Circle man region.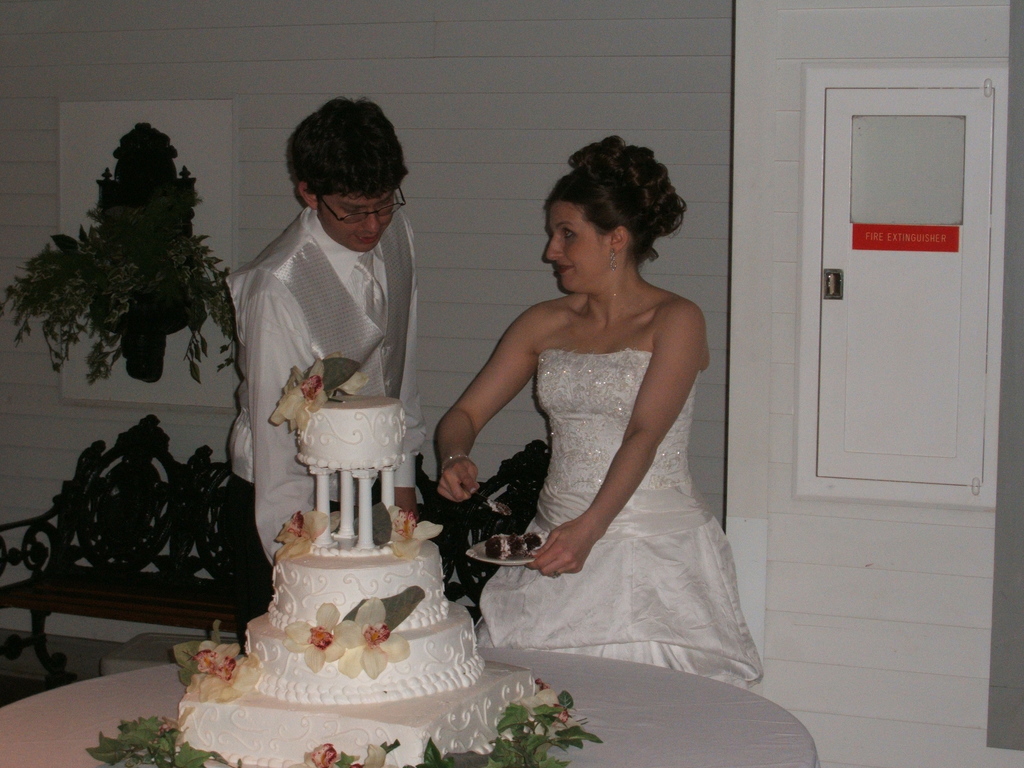
Region: crop(200, 157, 476, 642).
